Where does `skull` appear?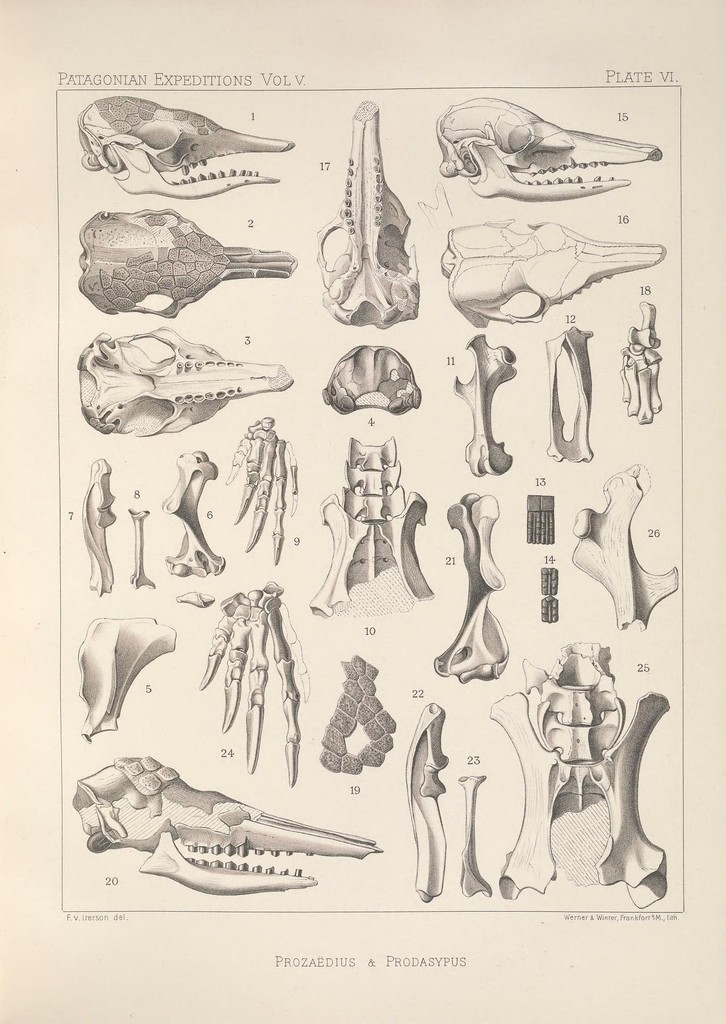
Appears at (71, 756, 383, 896).
